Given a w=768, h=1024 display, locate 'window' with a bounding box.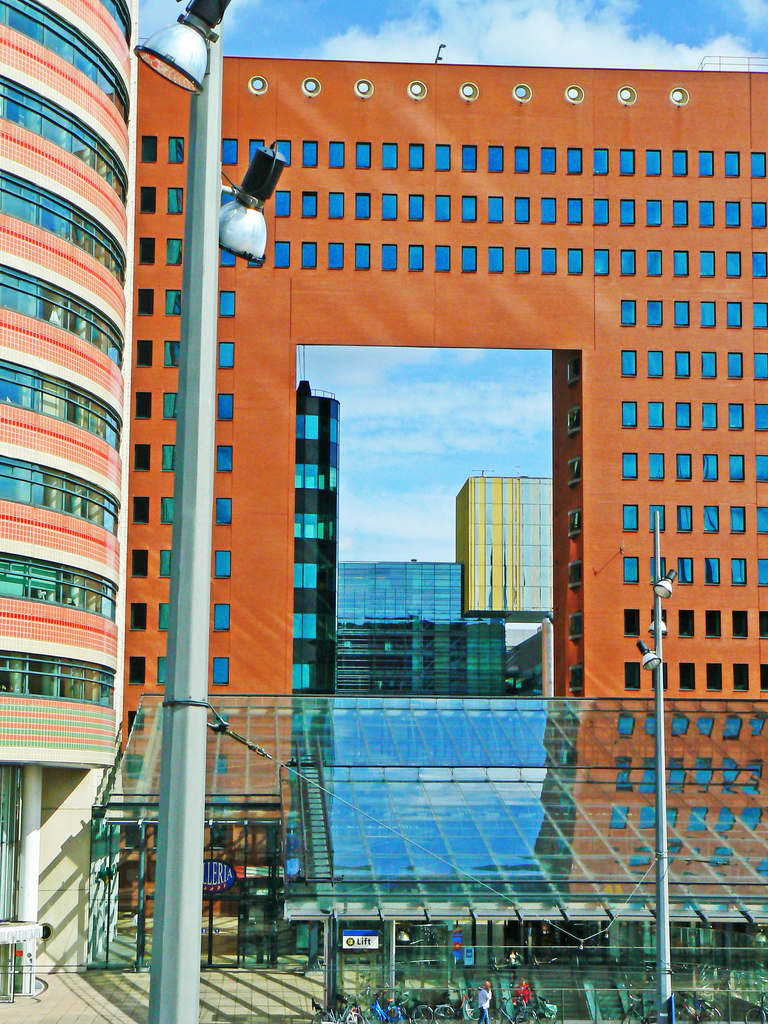
Located: left=673, top=249, right=690, bottom=275.
